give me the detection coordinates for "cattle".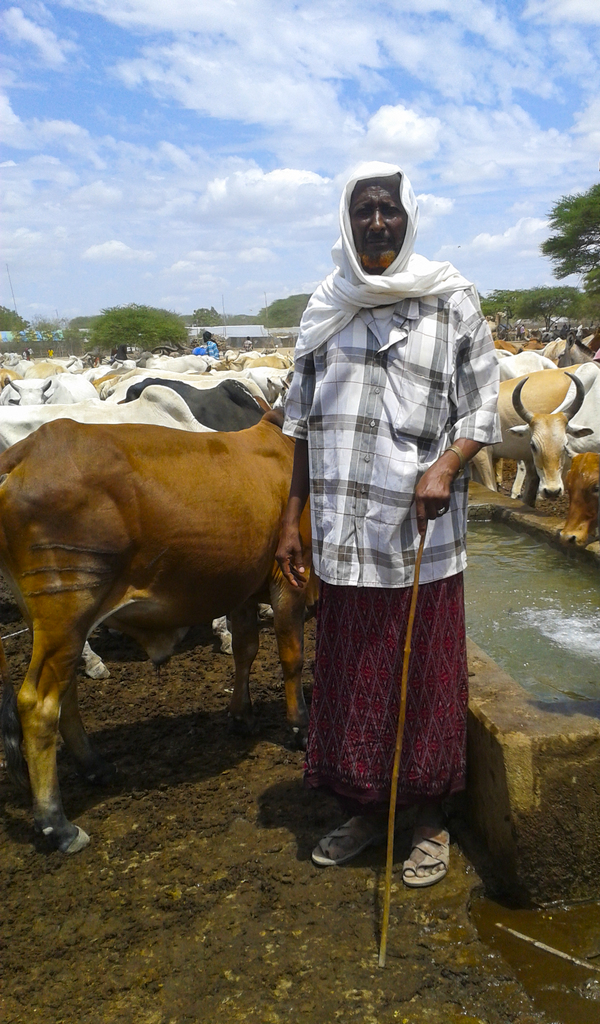
(x1=507, y1=369, x2=599, y2=502).
